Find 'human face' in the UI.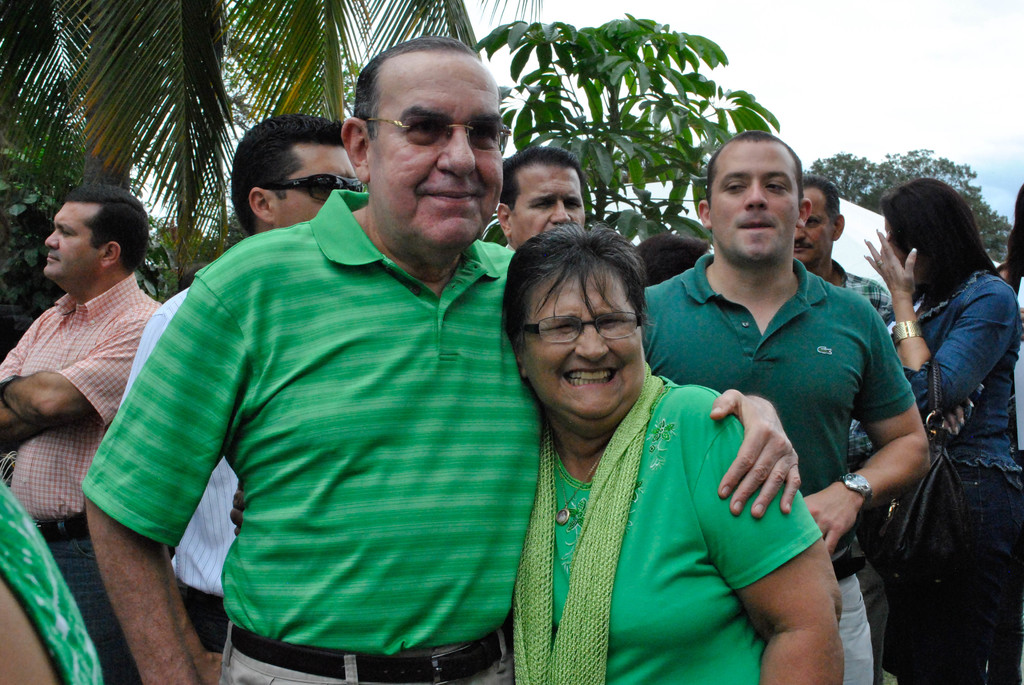
UI element at locate(368, 67, 504, 269).
